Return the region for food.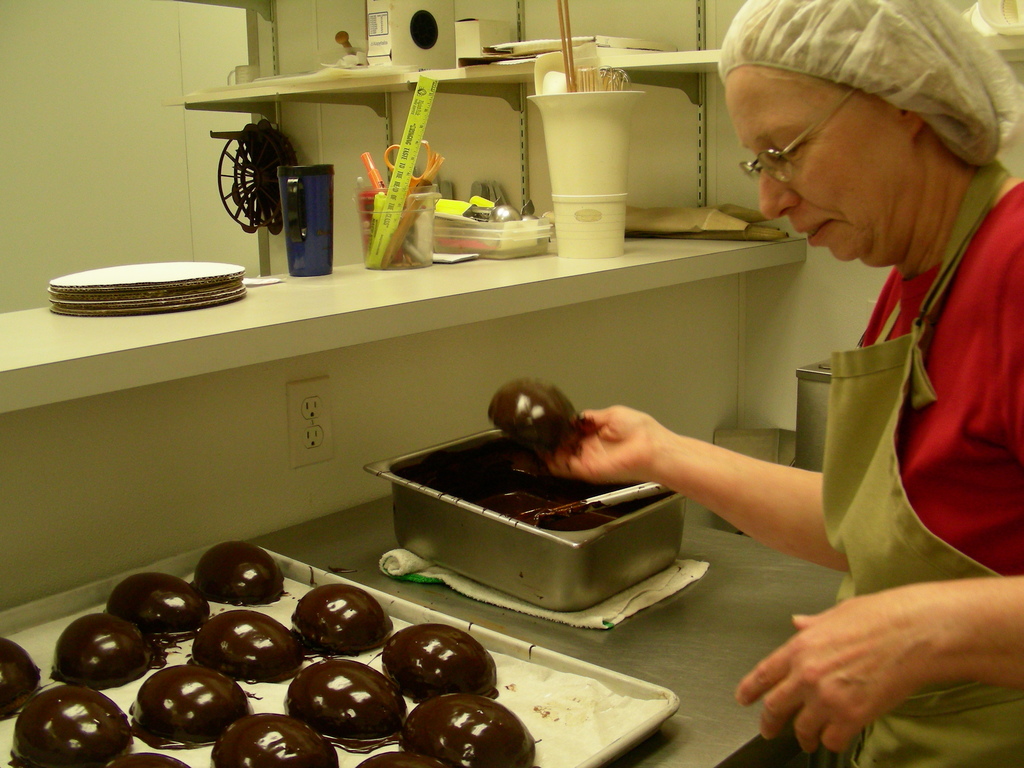
detection(404, 693, 531, 762).
